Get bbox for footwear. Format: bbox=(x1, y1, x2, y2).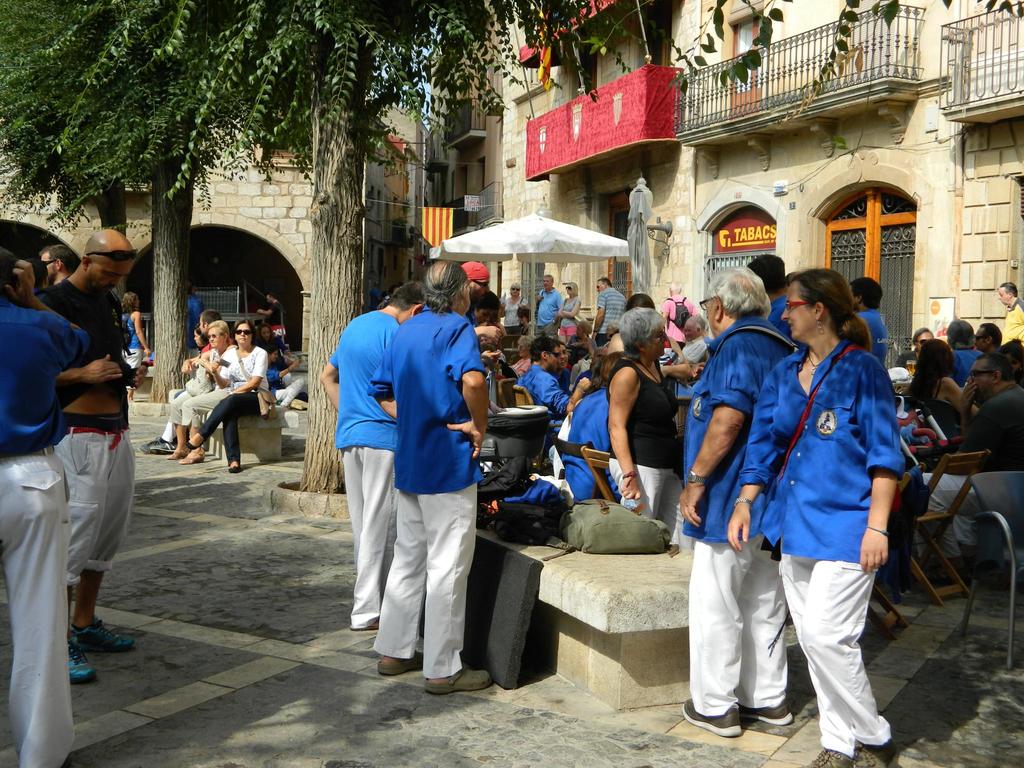
bbox=(739, 699, 794, 729).
